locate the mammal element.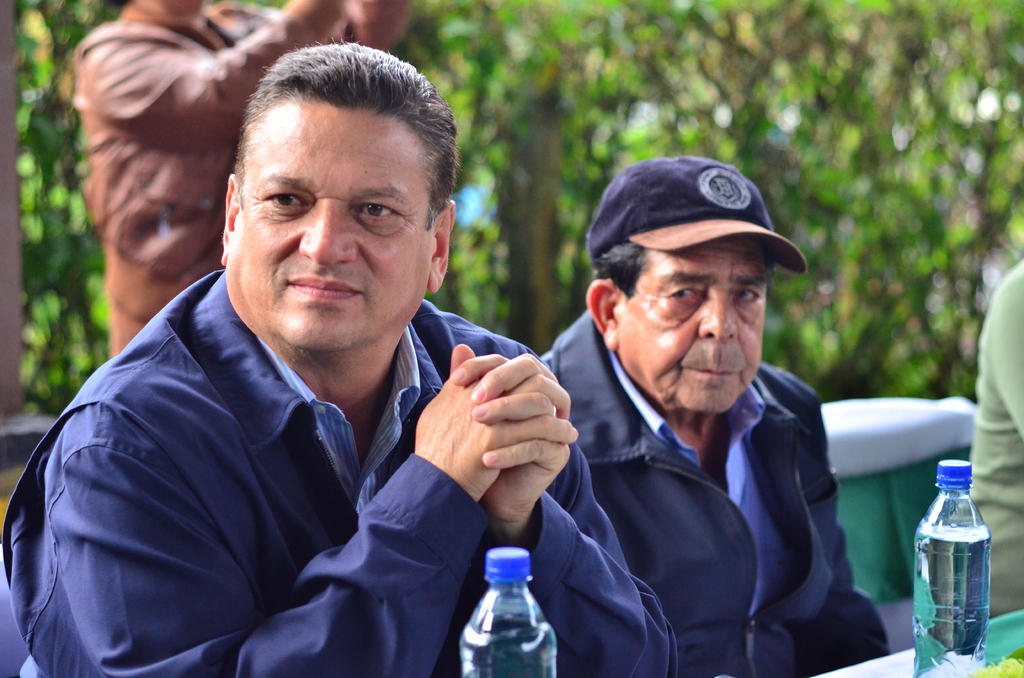
Element bbox: locate(538, 154, 891, 677).
